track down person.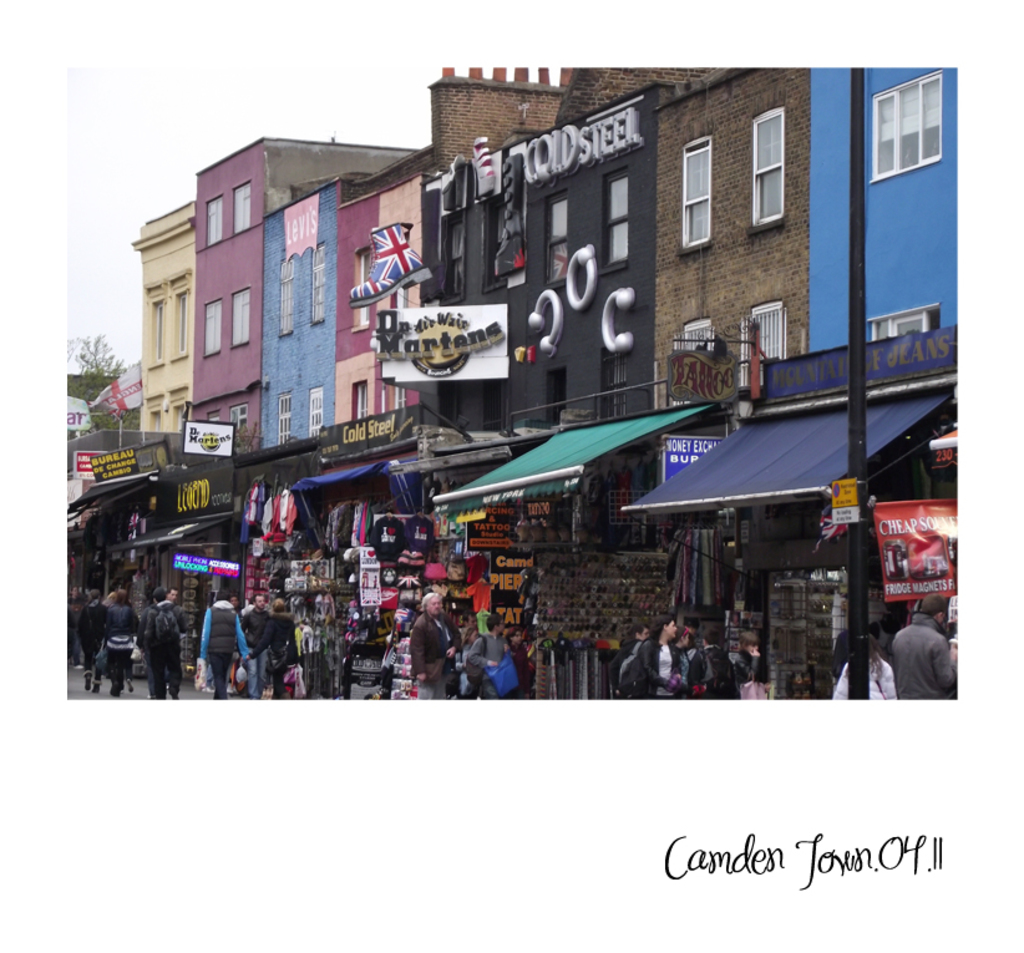
Tracked to bbox(884, 589, 958, 700).
